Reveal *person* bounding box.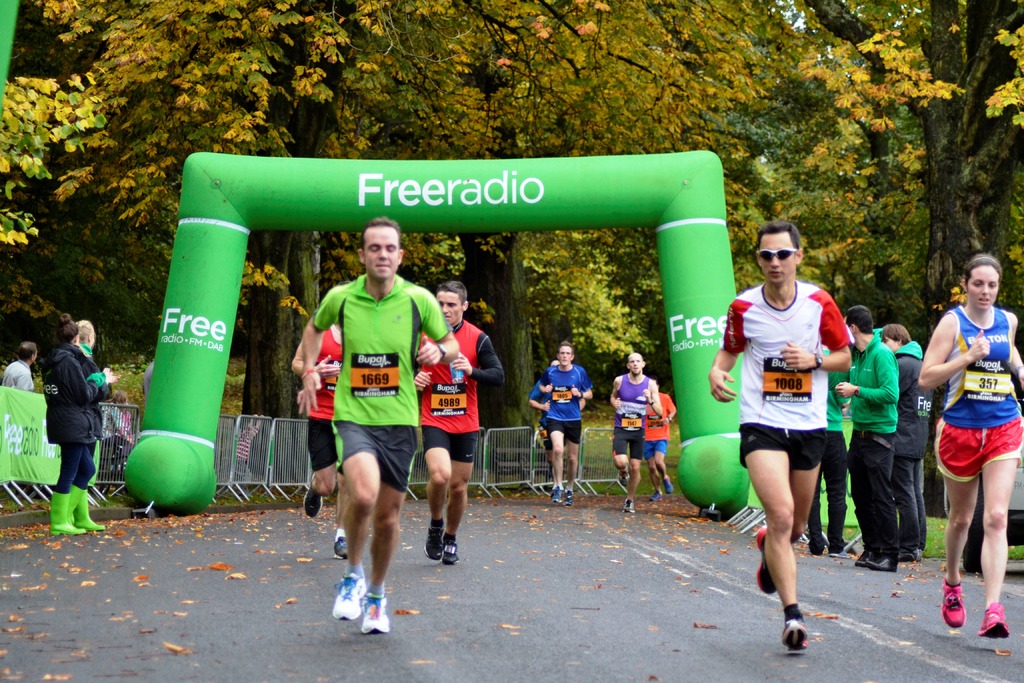
Revealed: bbox=(0, 343, 39, 399).
